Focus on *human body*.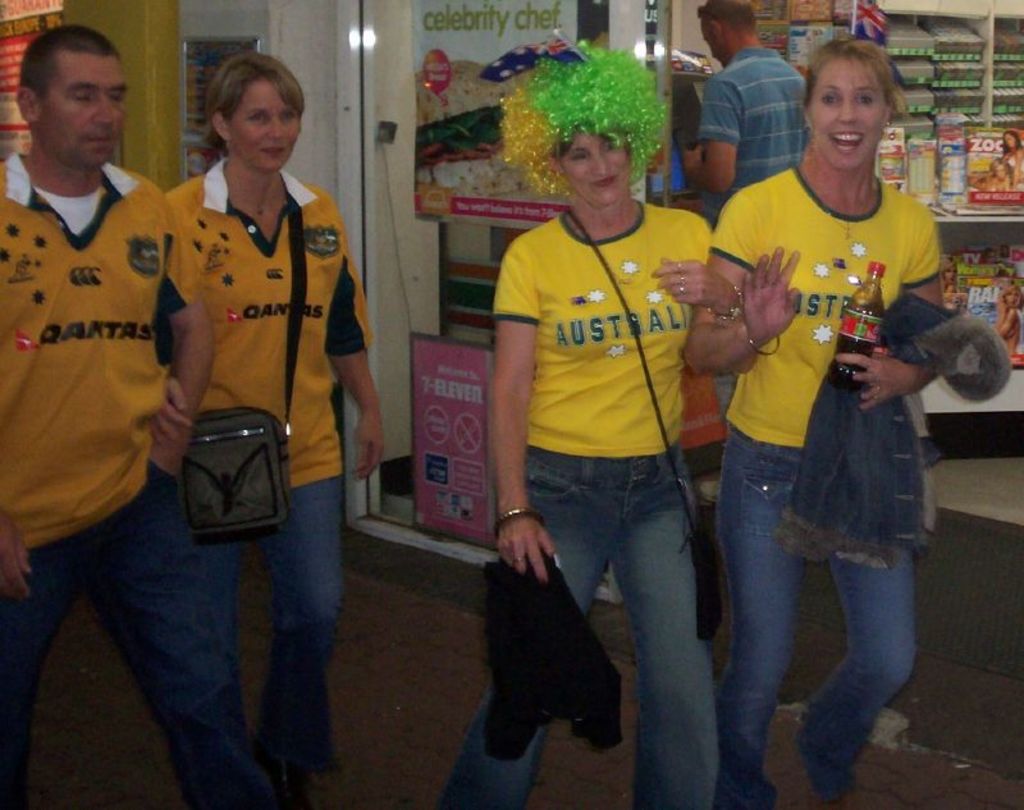
Focused at left=701, top=38, right=820, bottom=212.
